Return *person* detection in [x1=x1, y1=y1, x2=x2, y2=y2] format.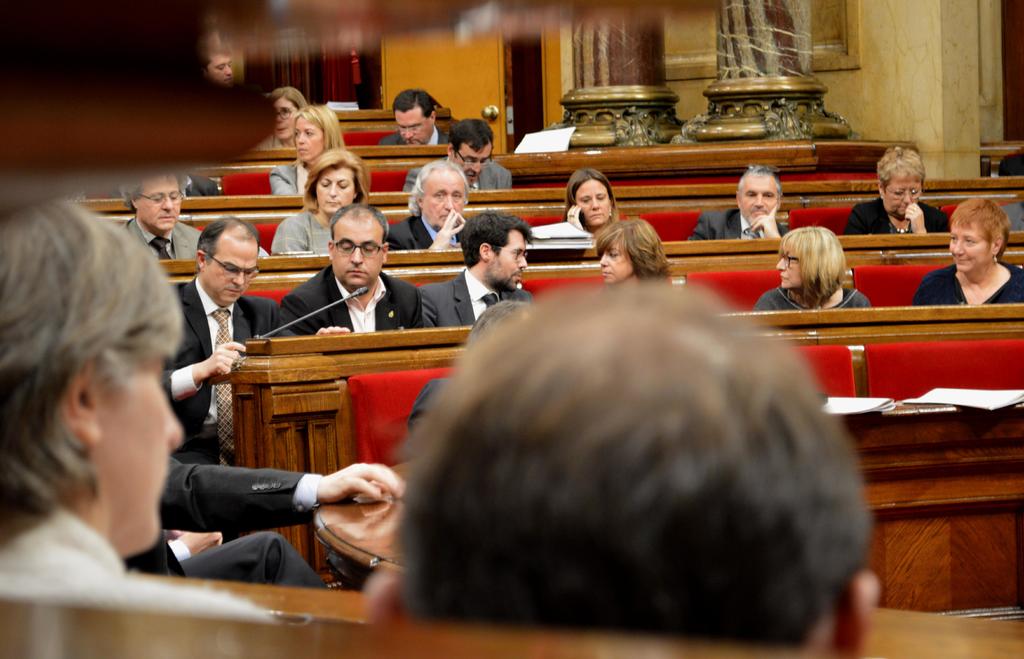
[x1=415, y1=202, x2=545, y2=323].
